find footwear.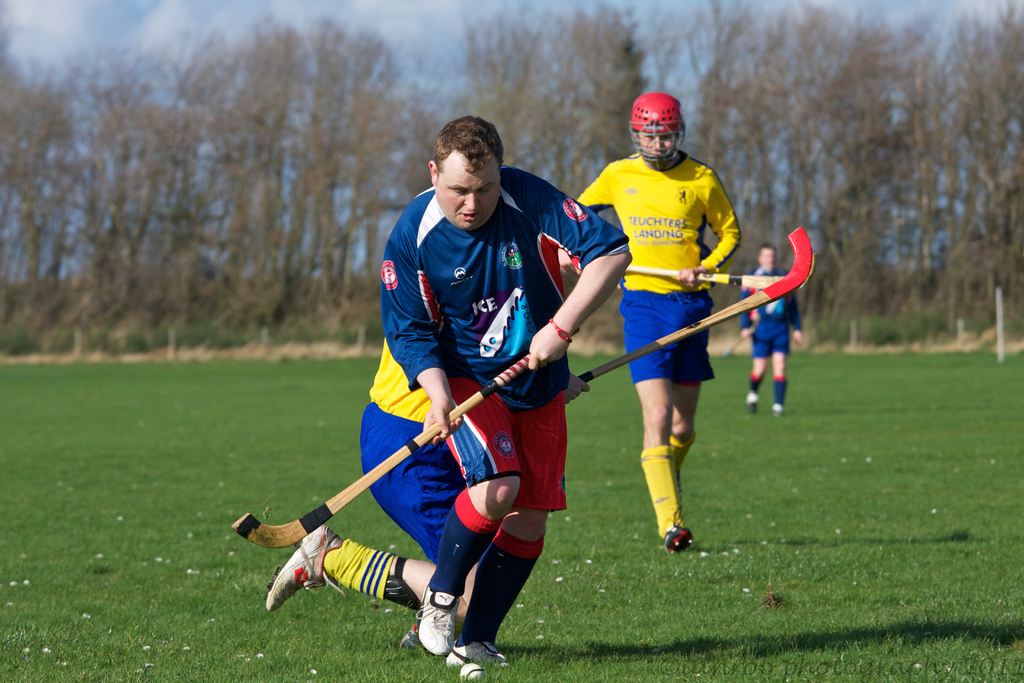
<bbox>446, 635, 501, 672</bbox>.
